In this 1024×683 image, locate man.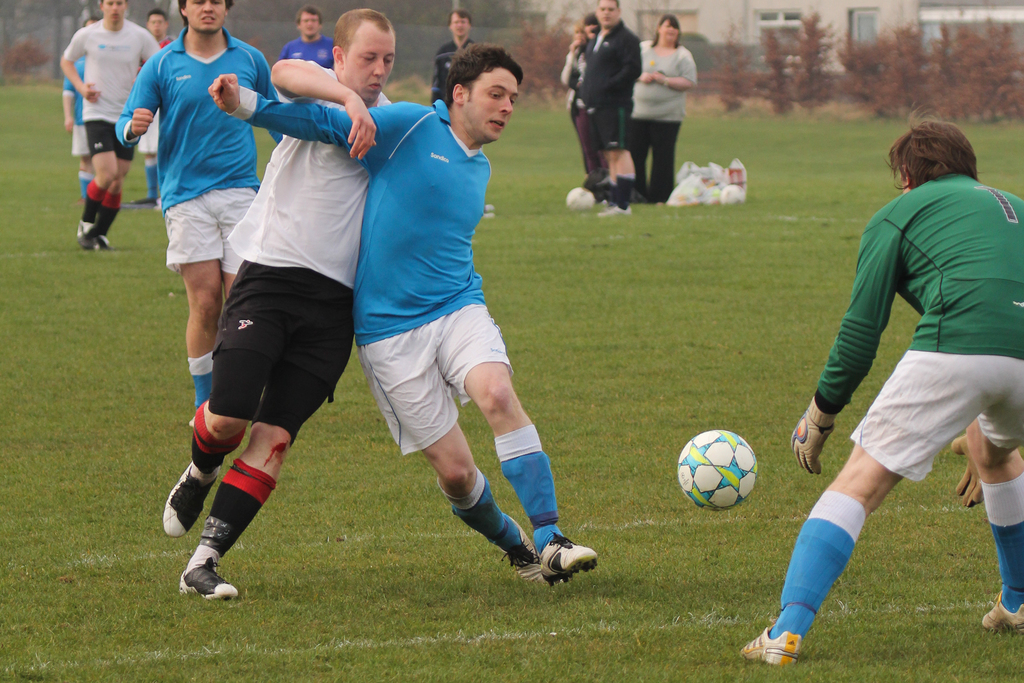
Bounding box: (739, 121, 1023, 664).
